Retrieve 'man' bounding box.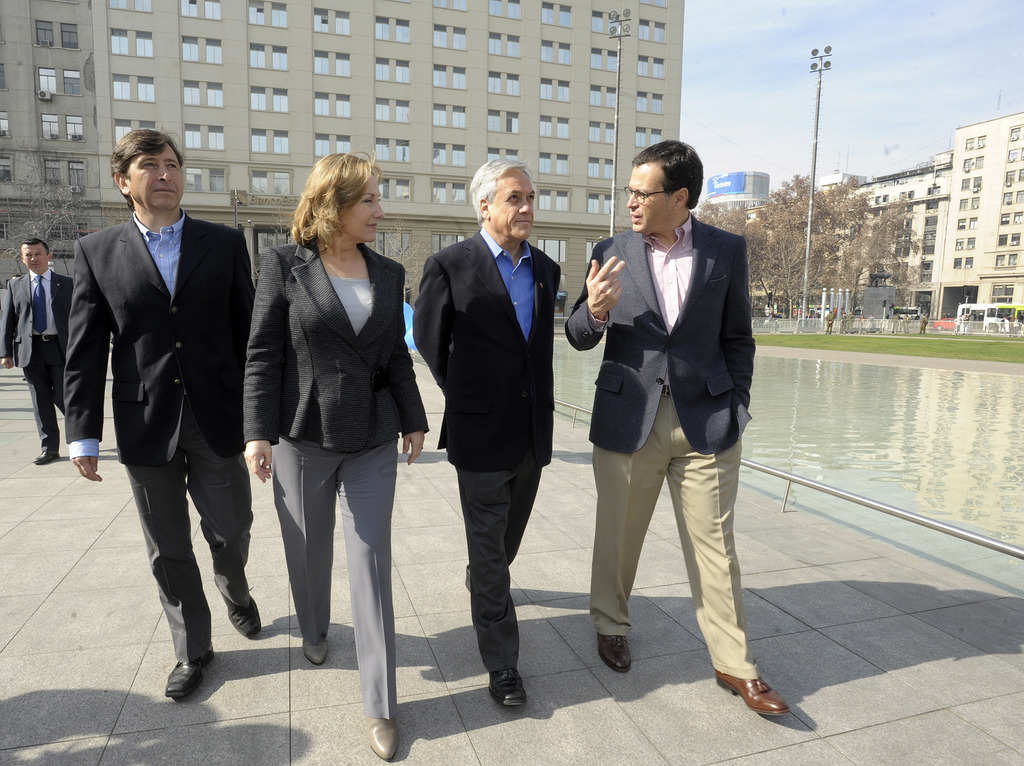
Bounding box: [x1=0, y1=239, x2=74, y2=466].
